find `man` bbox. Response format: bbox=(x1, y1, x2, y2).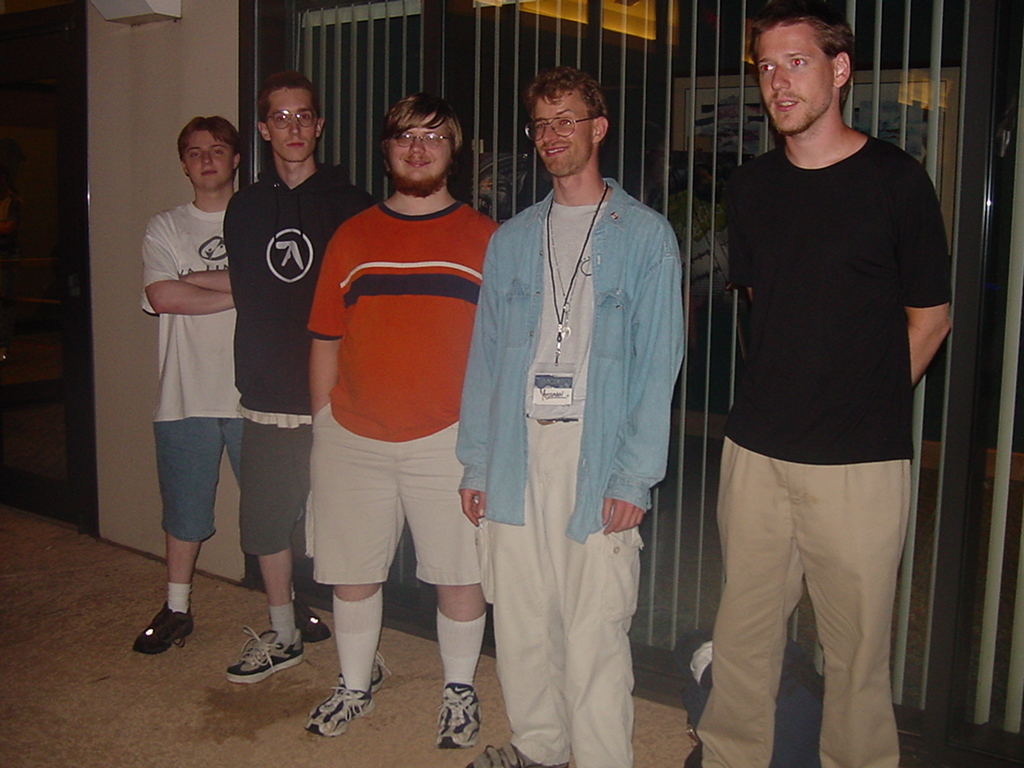
bbox=(225, 70, 393, 693).
